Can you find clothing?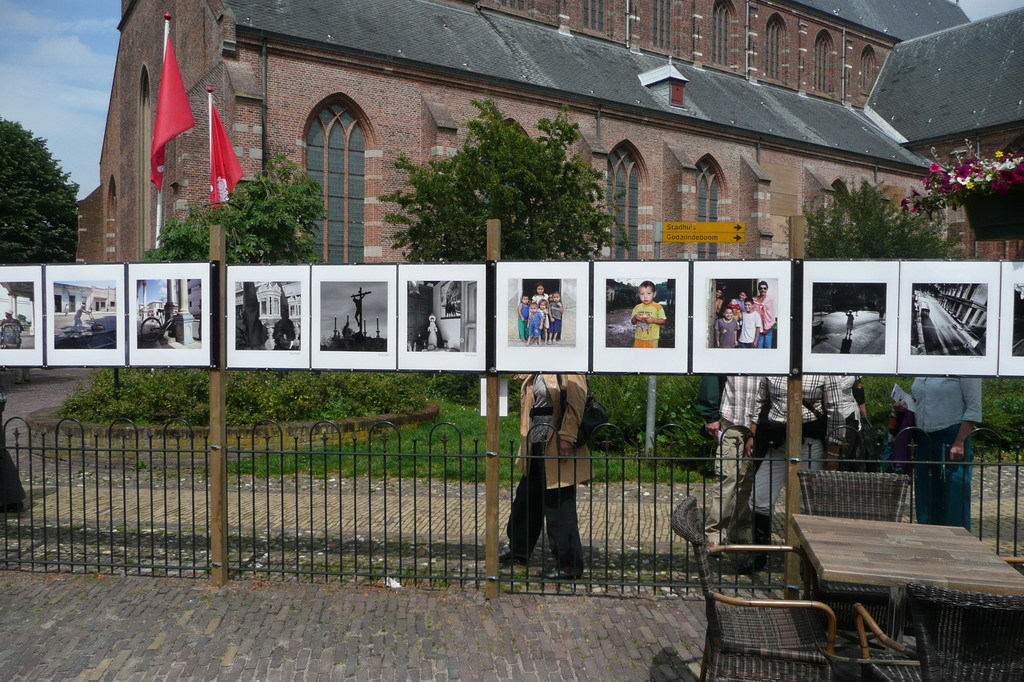
Yes, bounding box: locate(69, 303, 87, 337).
